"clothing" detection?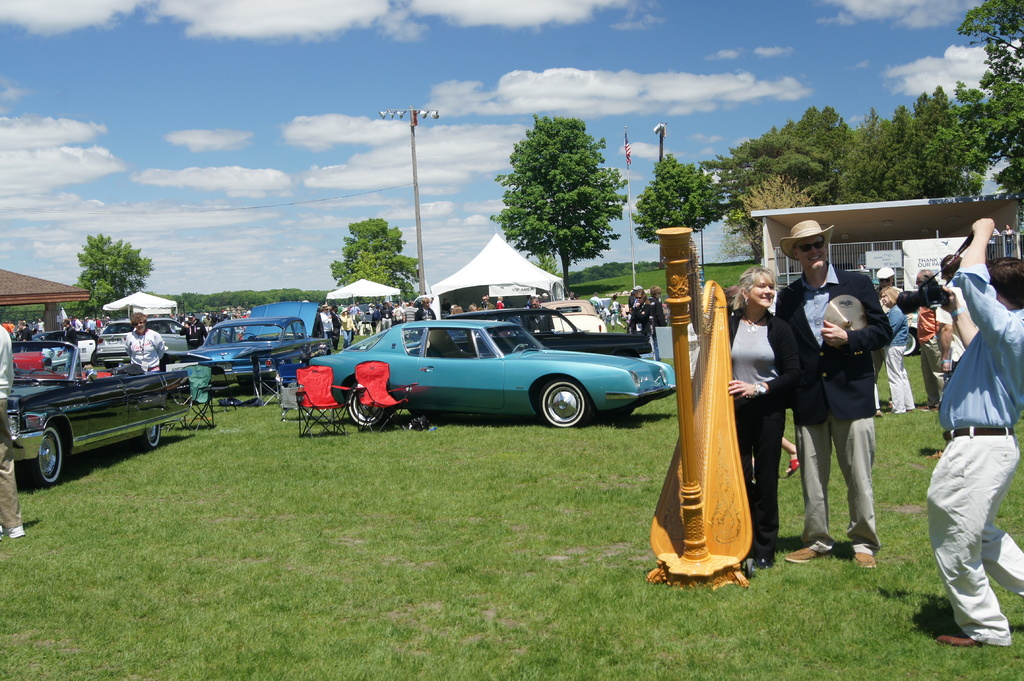
(x1=917, y1=295, x2=948, y2=403)
